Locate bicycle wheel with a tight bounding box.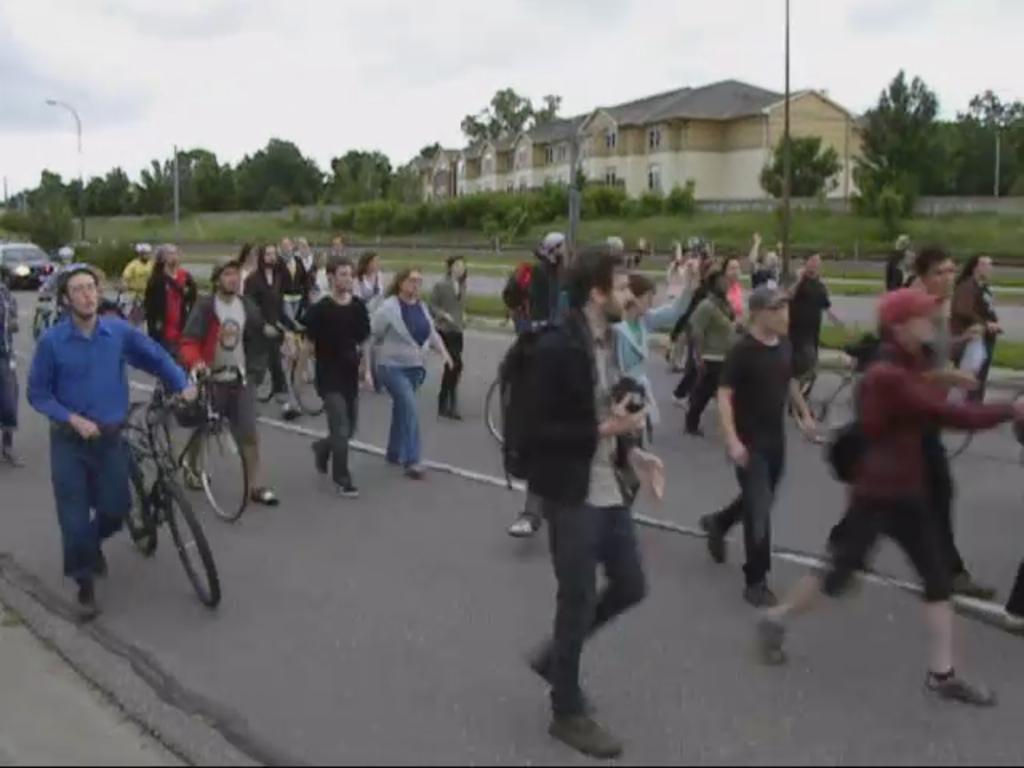
rect(122, 458, 157, 555).
